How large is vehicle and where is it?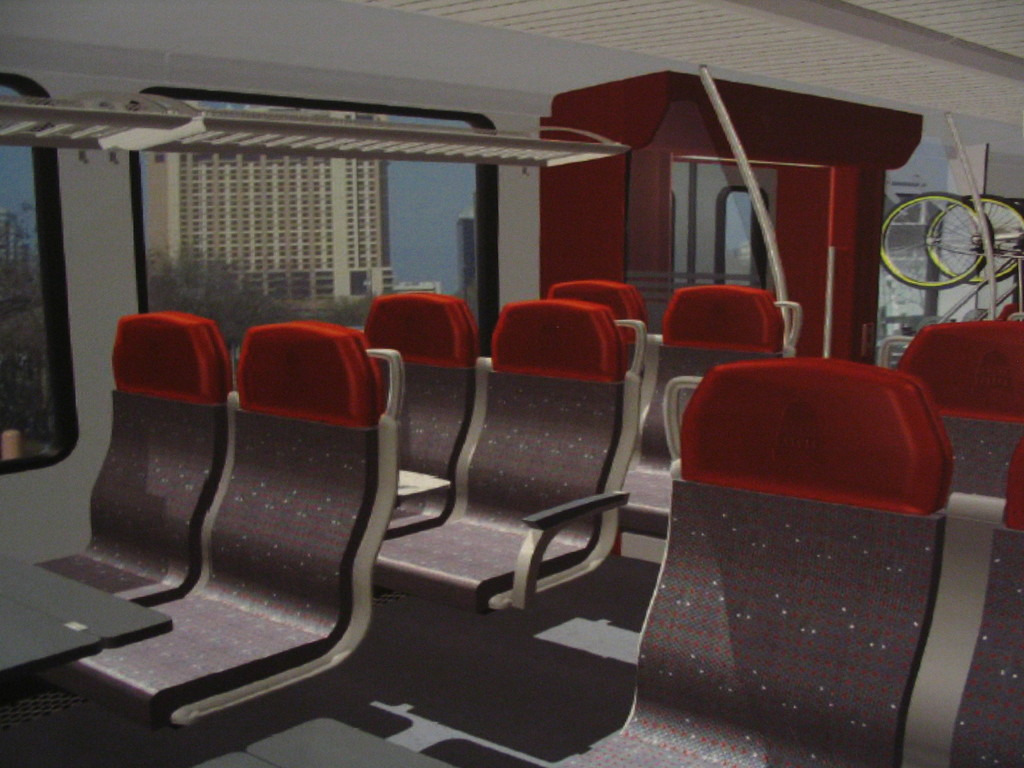
Bounding box: Rect(873, 191, 1023, 291).
